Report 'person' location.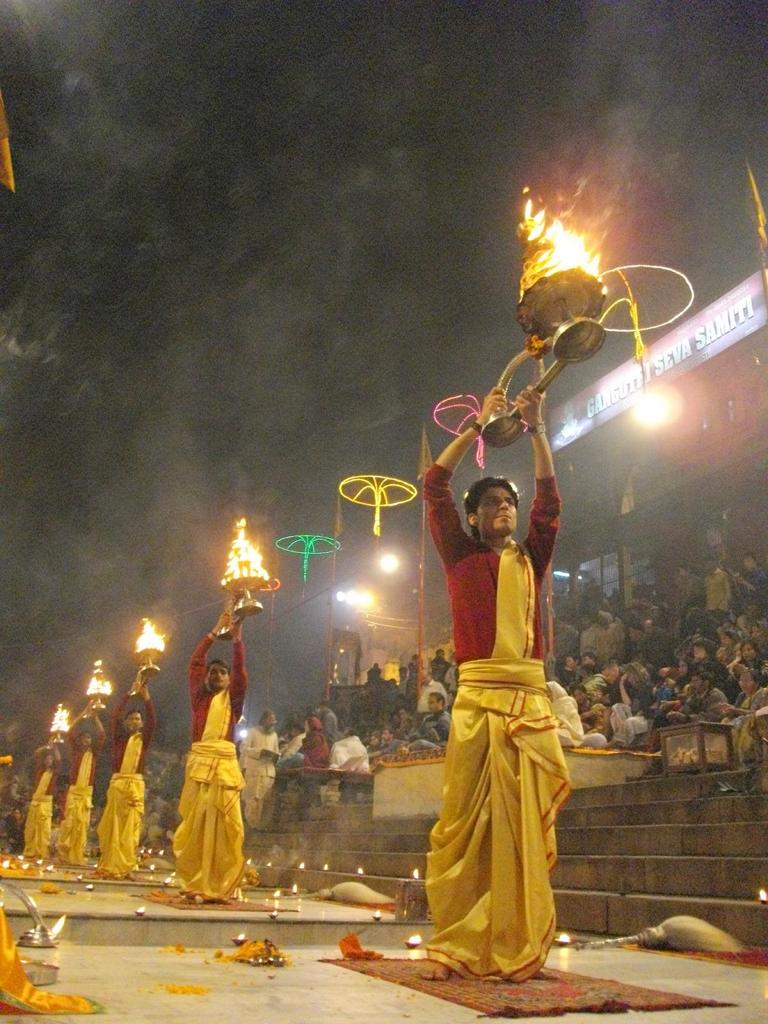
Report: <box>54,700,109,868</box>.
